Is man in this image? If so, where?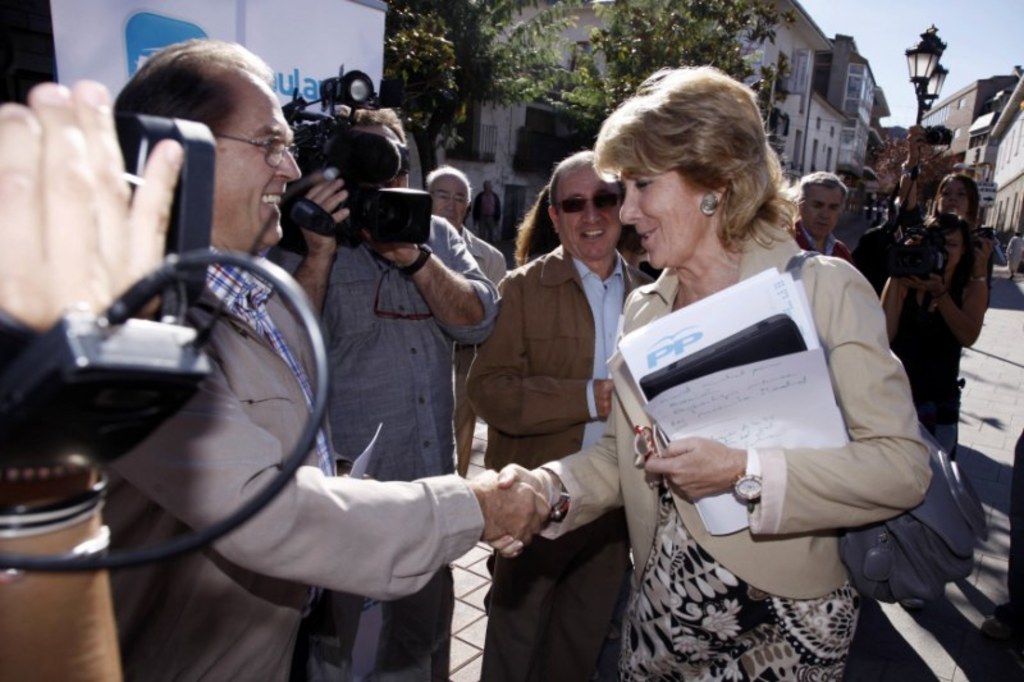
Yes, at <bbox>421, 164, 508, 287</bbox>.
